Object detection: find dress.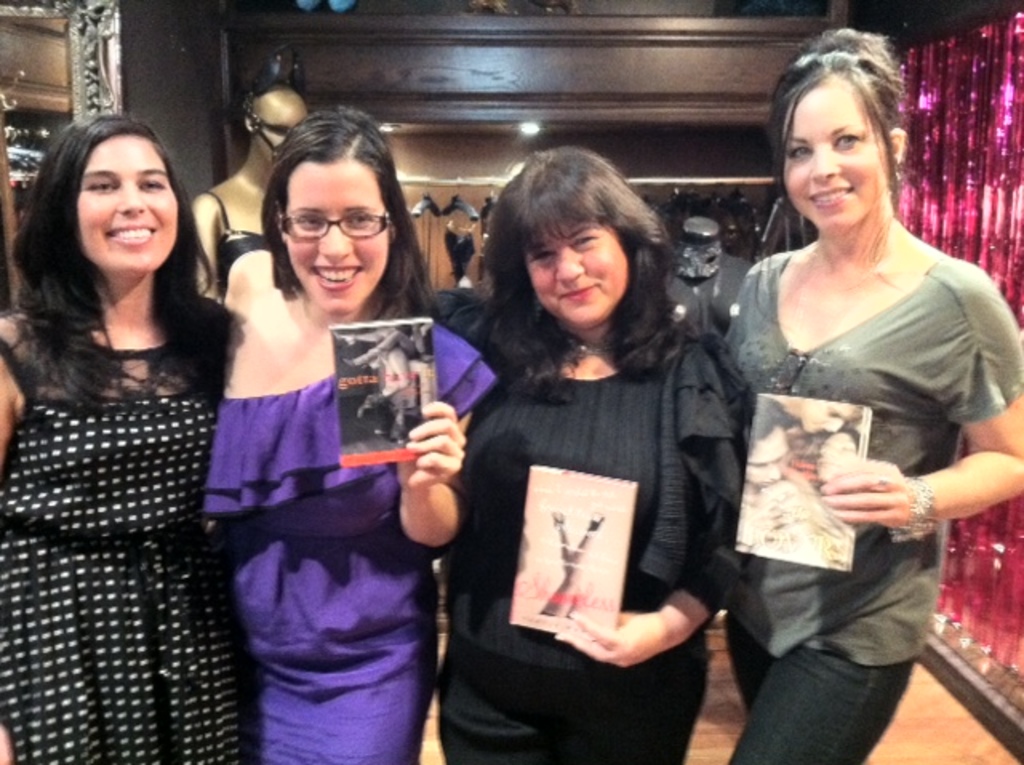
locate(198, 312, 504, 763).
